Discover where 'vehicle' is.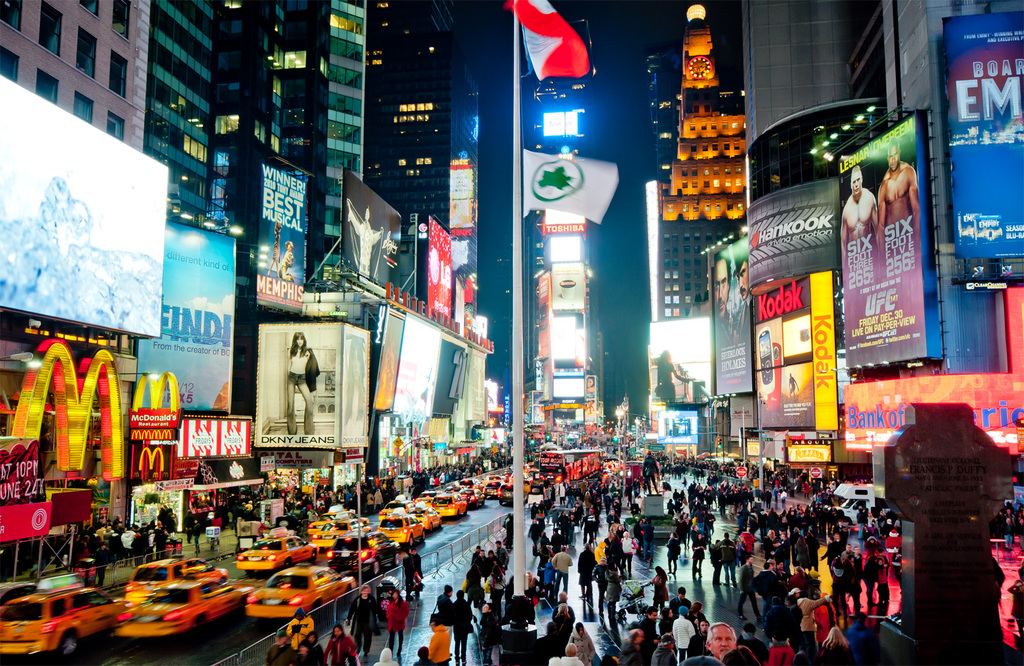
Discovered at box=[643, 493, 677, 540].
